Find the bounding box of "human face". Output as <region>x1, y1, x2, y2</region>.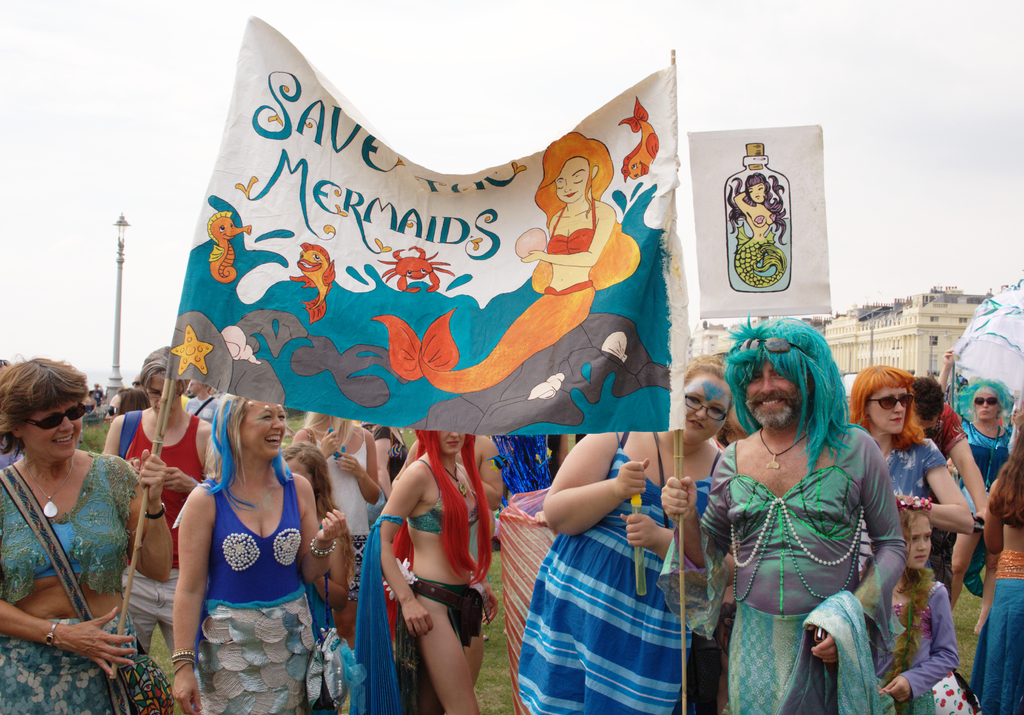
<region>243, 405, 284, 456</region>.
